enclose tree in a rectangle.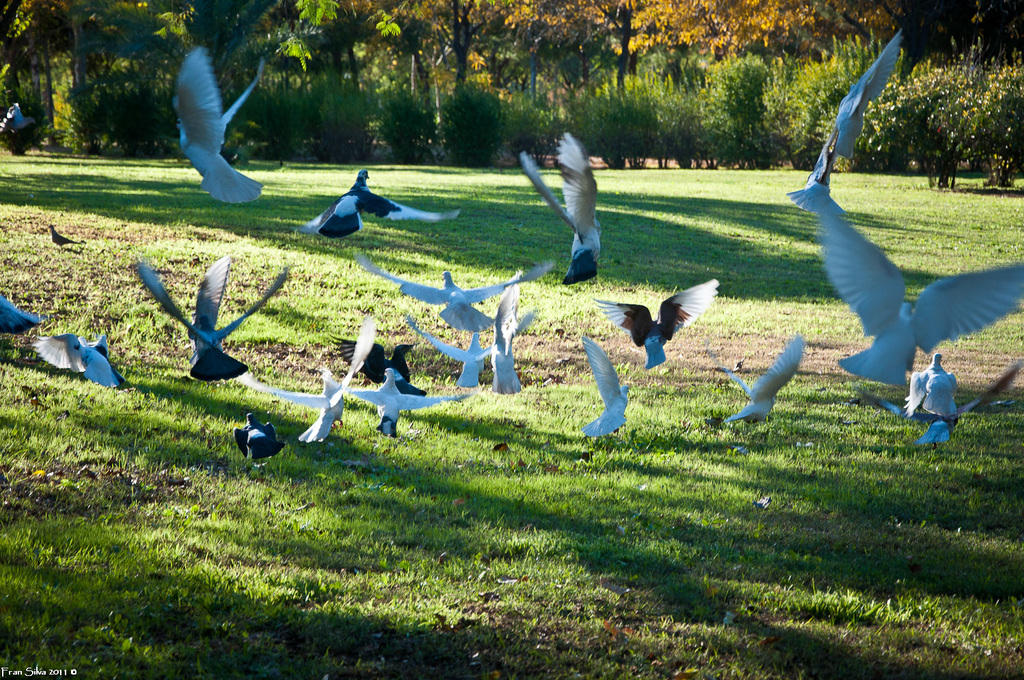
bbox=(385, 0, 540, 83).
